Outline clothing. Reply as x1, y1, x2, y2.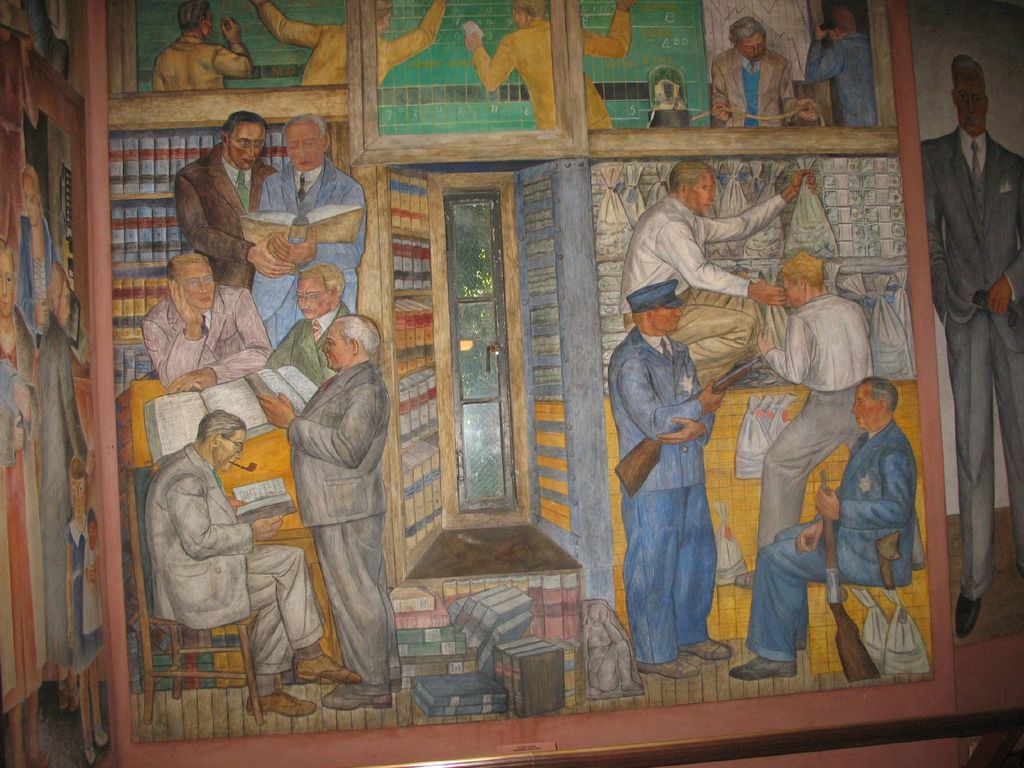
808, 33, 876, 132.
